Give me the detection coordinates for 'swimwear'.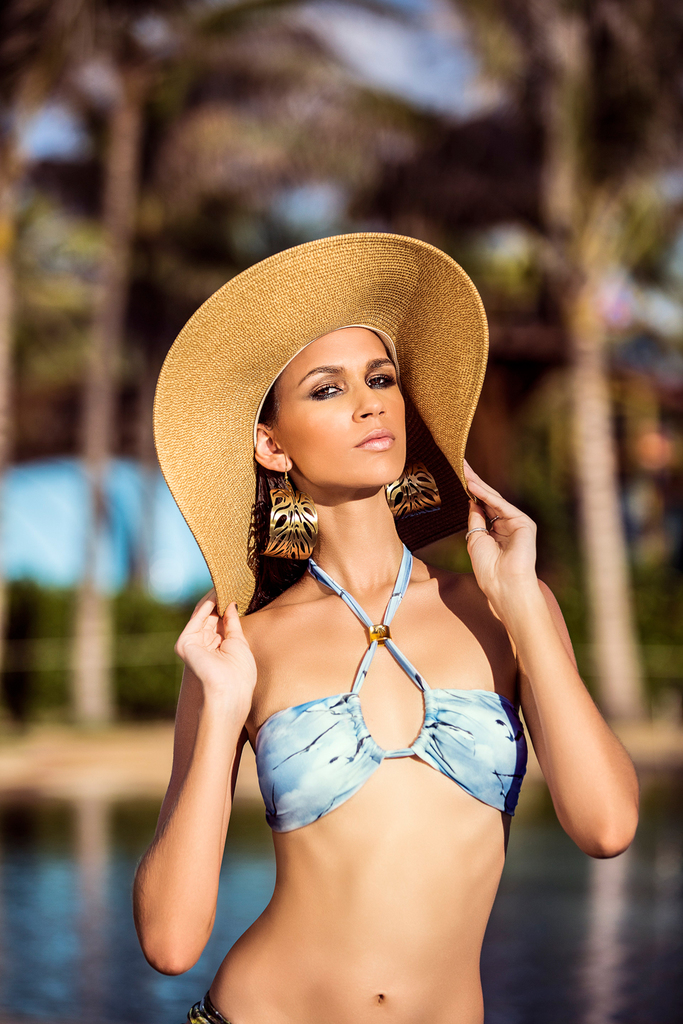
BBox(251, 538, 539, 818).
